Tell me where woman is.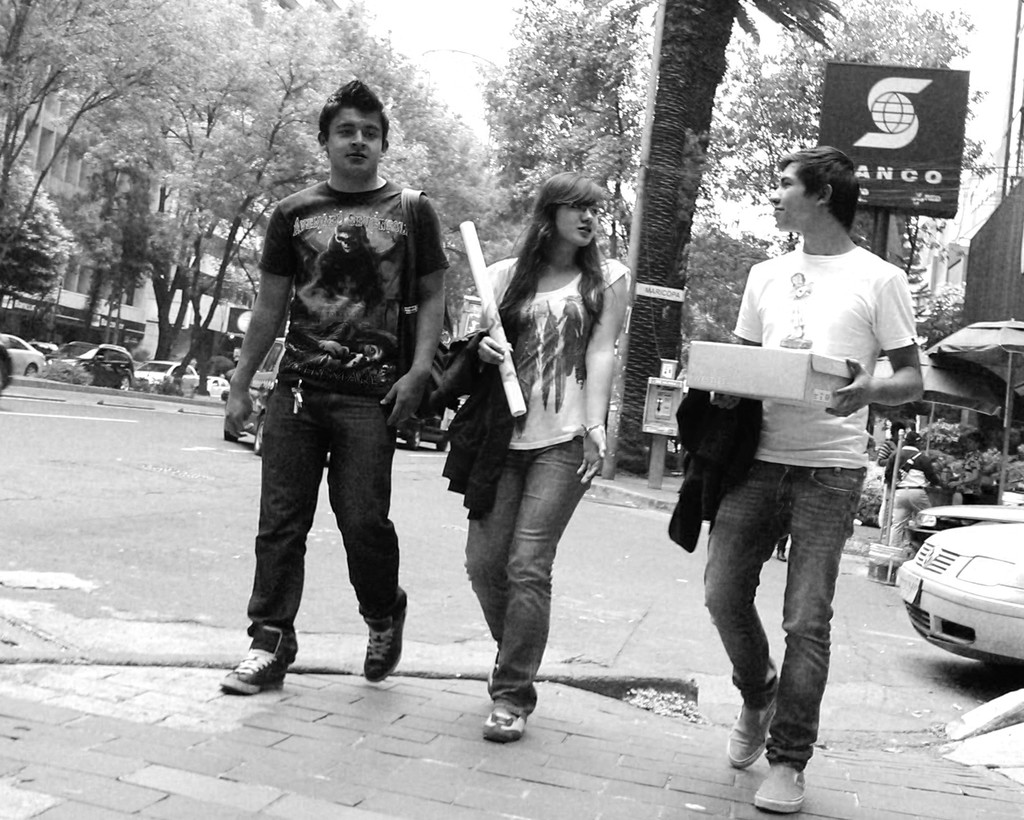
woman is at crop(885, 428, 939, 546).
